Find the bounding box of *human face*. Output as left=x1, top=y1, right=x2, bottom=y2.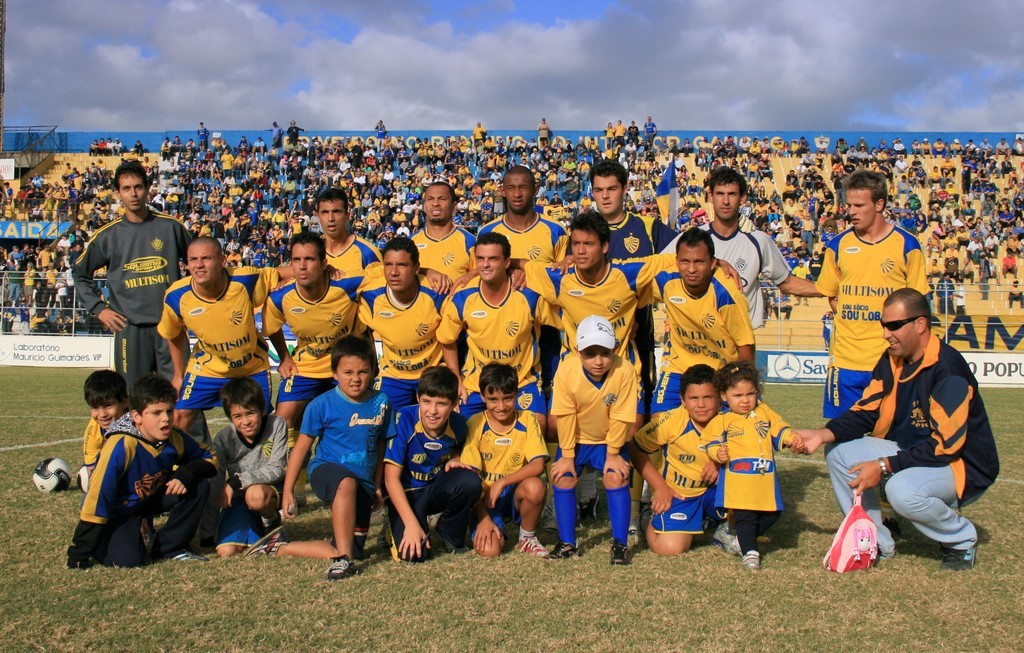
left=93, top=398, right=122, bottom=431.
